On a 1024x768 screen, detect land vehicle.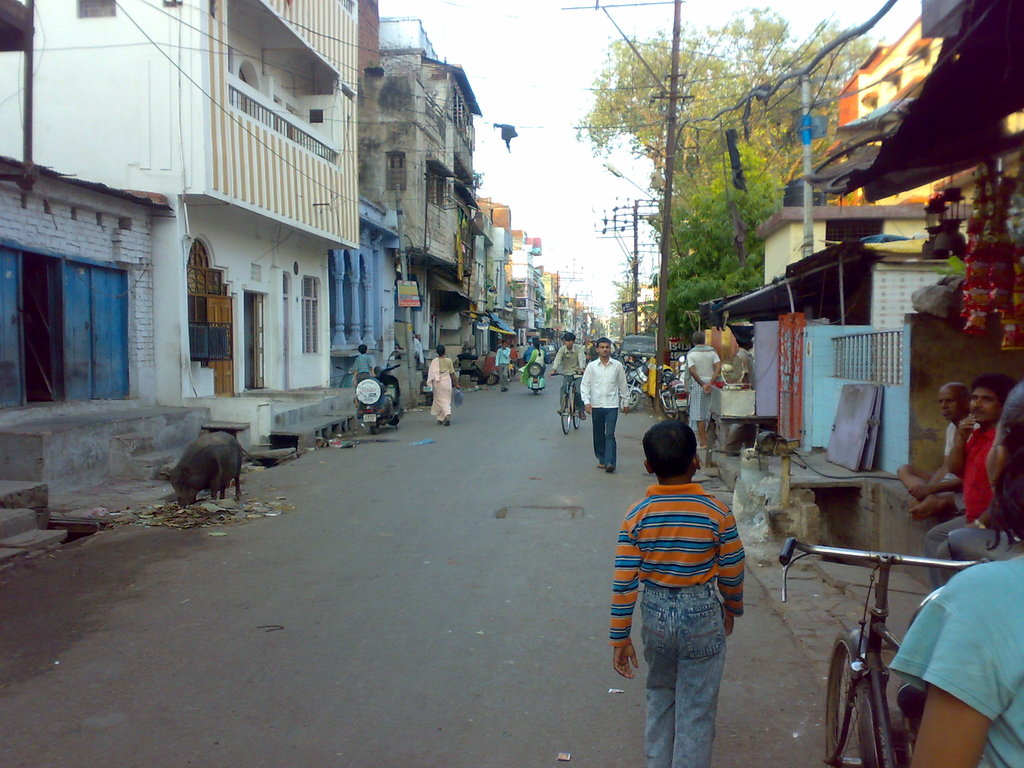
BBox(336, 364, 365, 421).
